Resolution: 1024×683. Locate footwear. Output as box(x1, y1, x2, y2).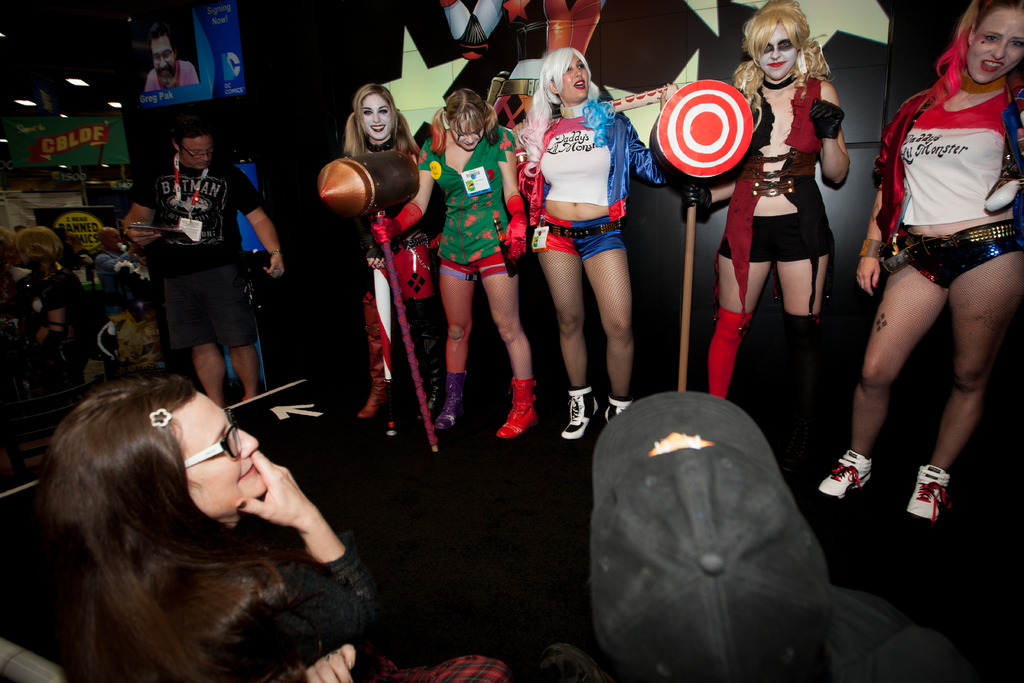
box(906, 463, 951, 525).
